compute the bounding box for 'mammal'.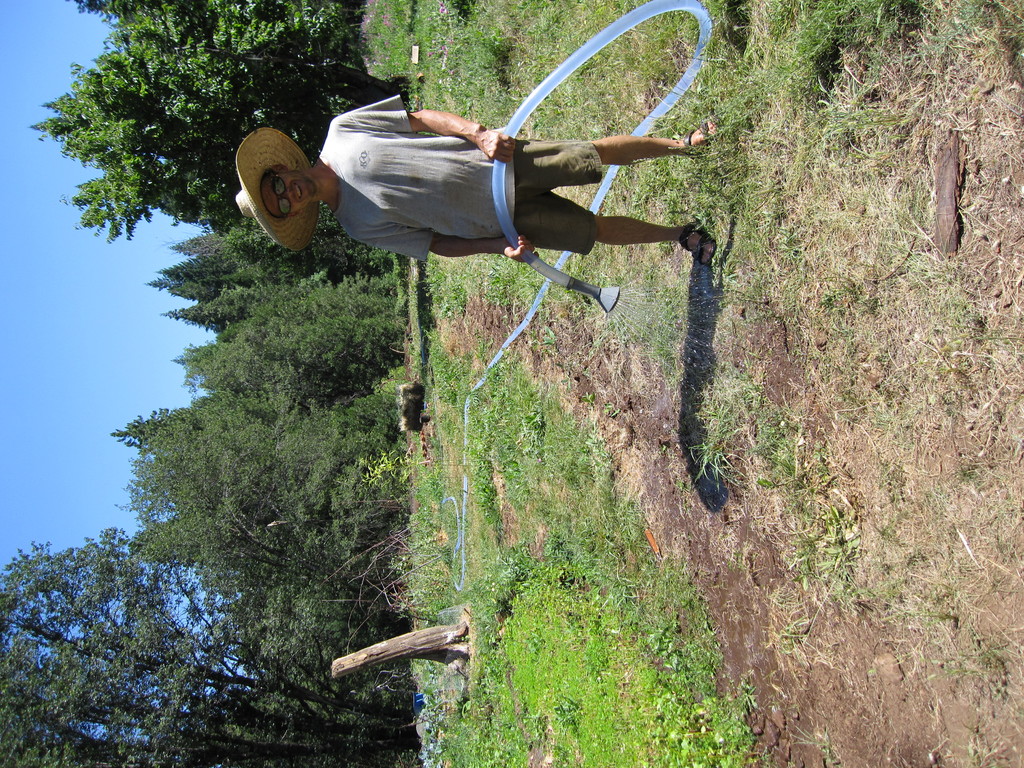
BBox(234, 90, 718, 268).
